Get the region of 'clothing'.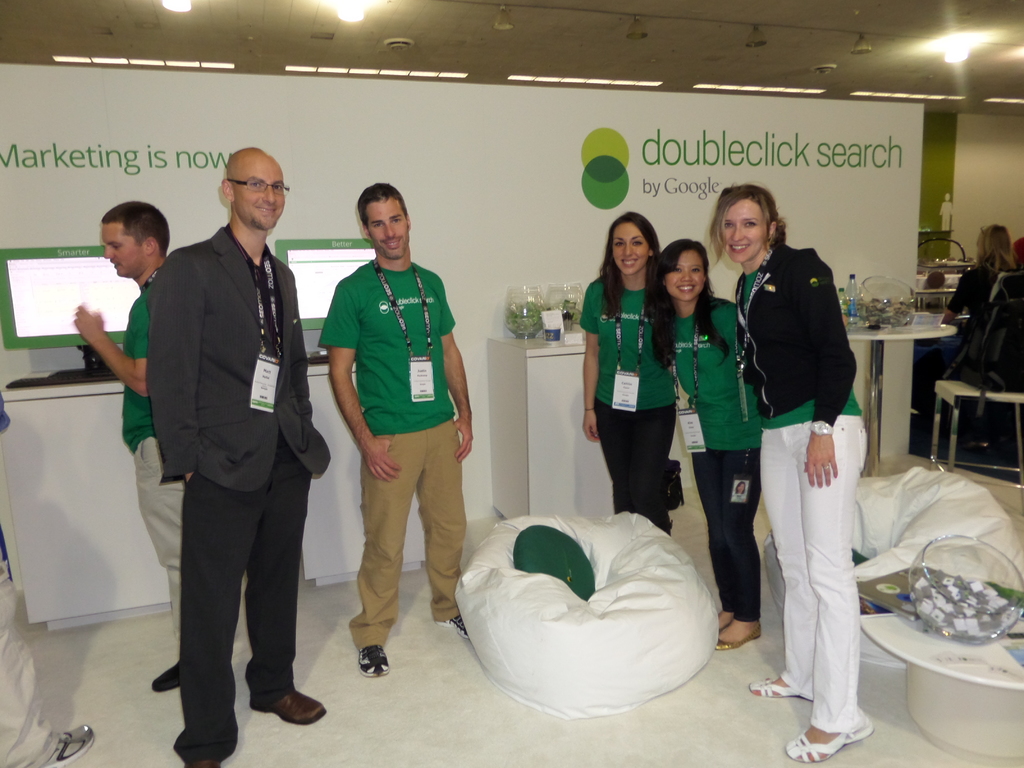
(left=572, top=273, right=678, bottom=540).
